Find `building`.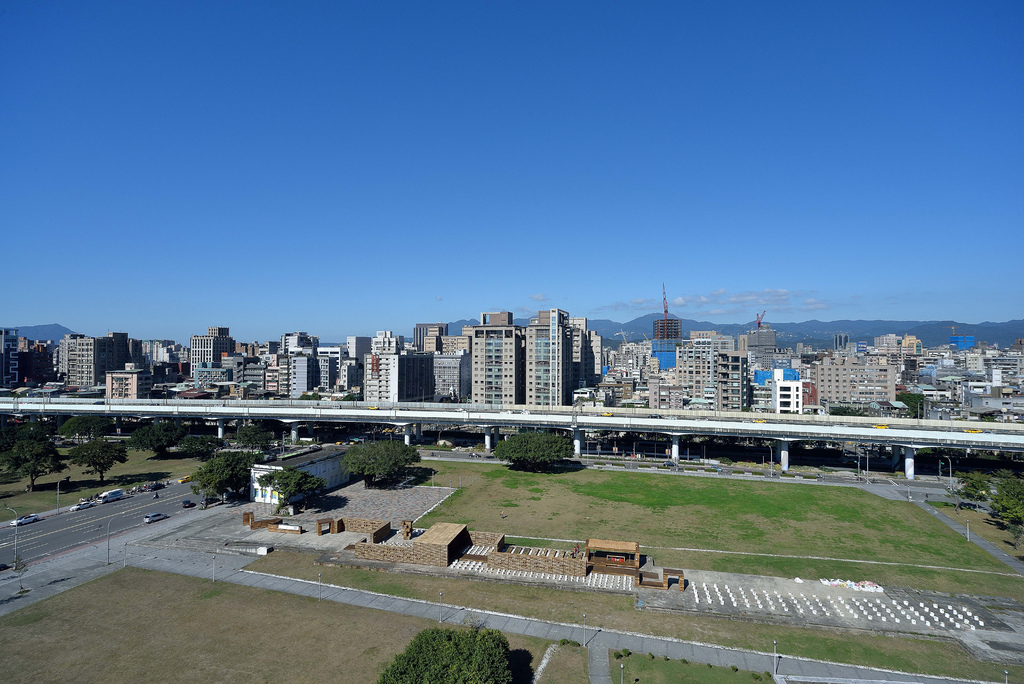
290/359/315/401.
